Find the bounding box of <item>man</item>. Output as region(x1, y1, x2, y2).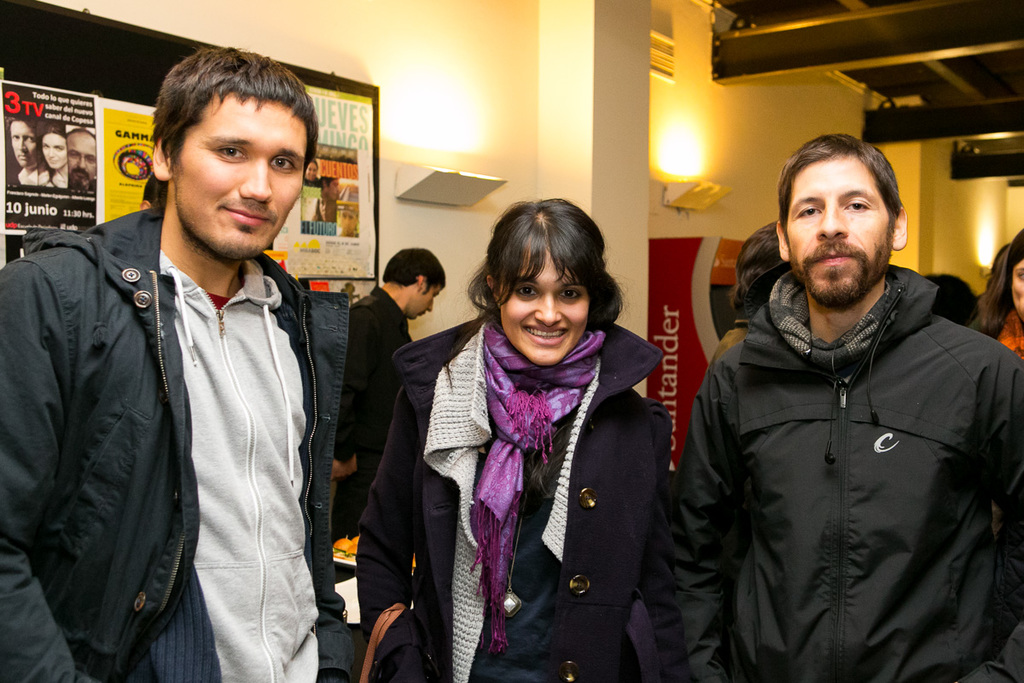
region(1, 113, 43, 185).
